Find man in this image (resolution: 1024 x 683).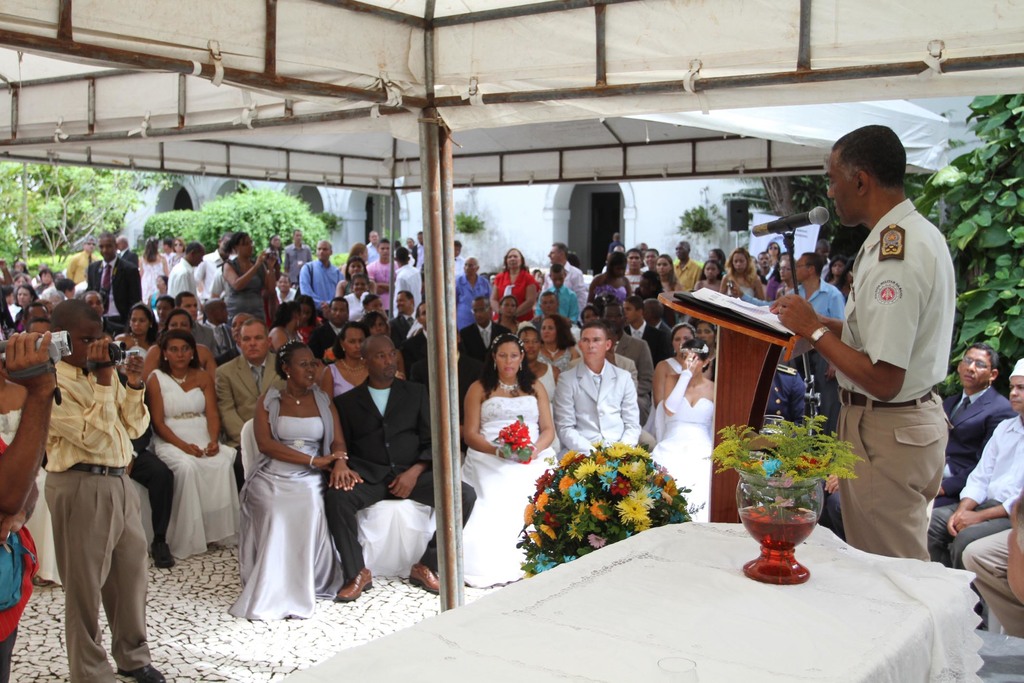
[643,247,662,268].
